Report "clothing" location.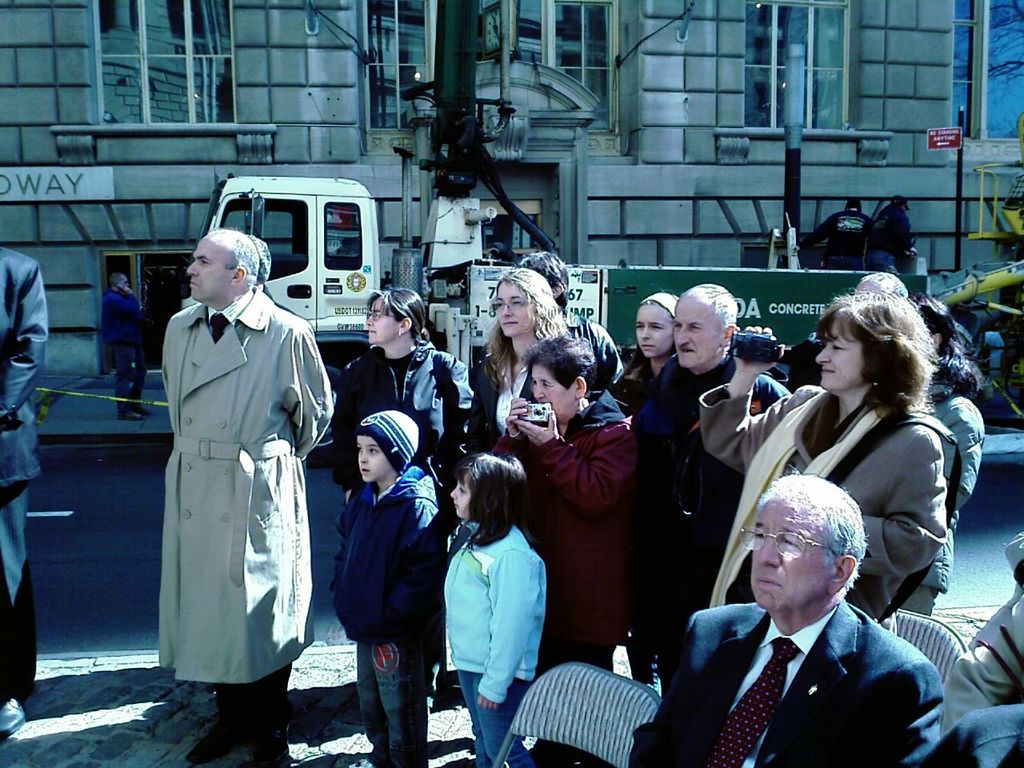
Report: <bbox>0, 247, 50, 698</bbox>.
